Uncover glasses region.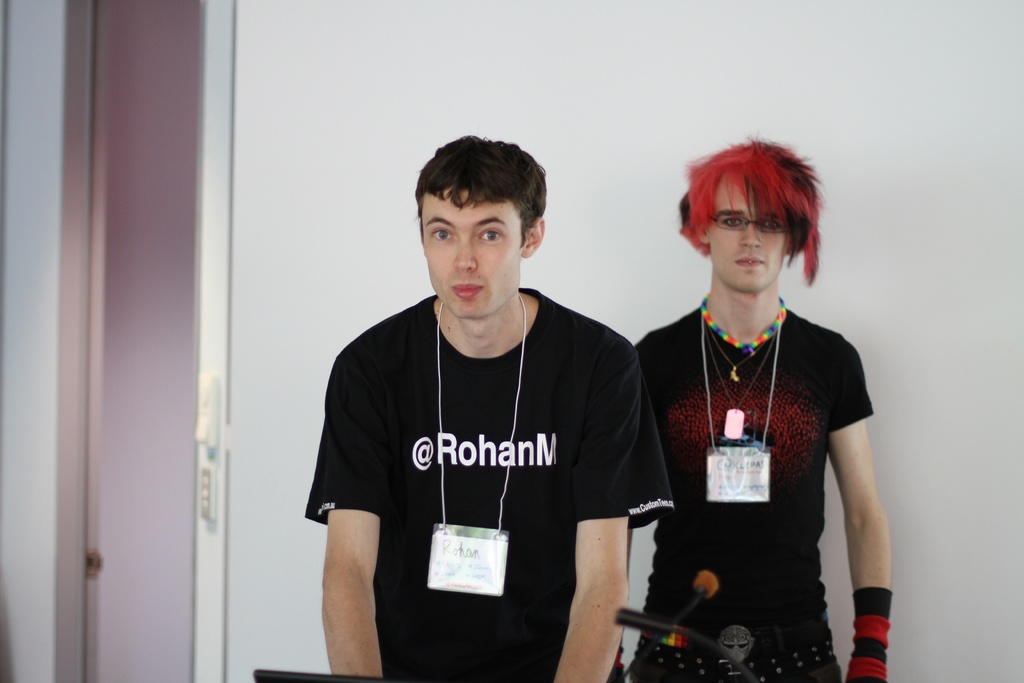
Uncovered: [x1=706, y1=212, x2=806, y2=239].
